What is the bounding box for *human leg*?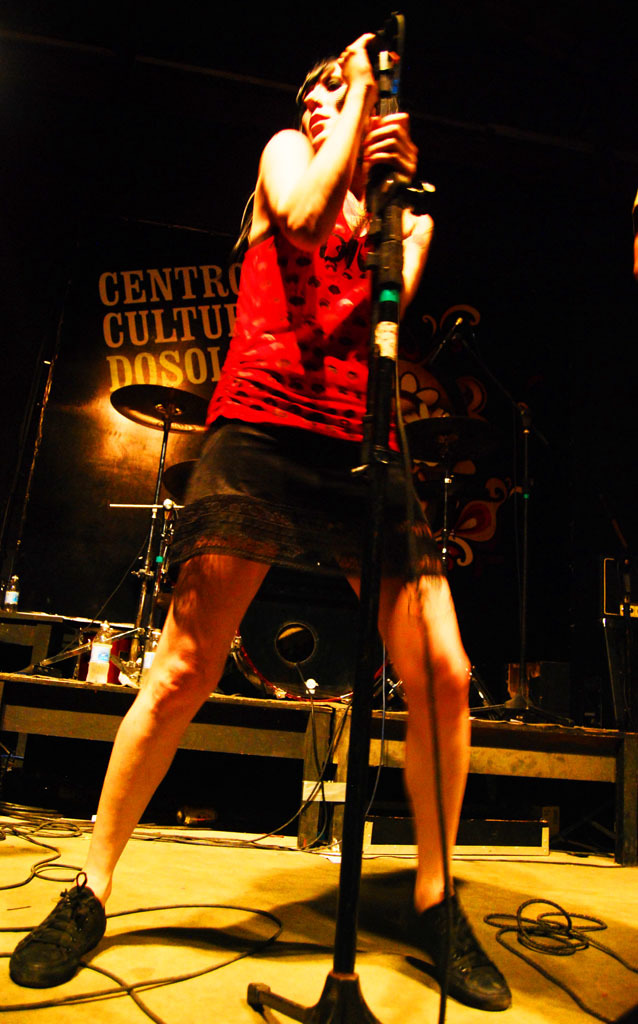
<region>347, 408, 515, 1011</region>.
